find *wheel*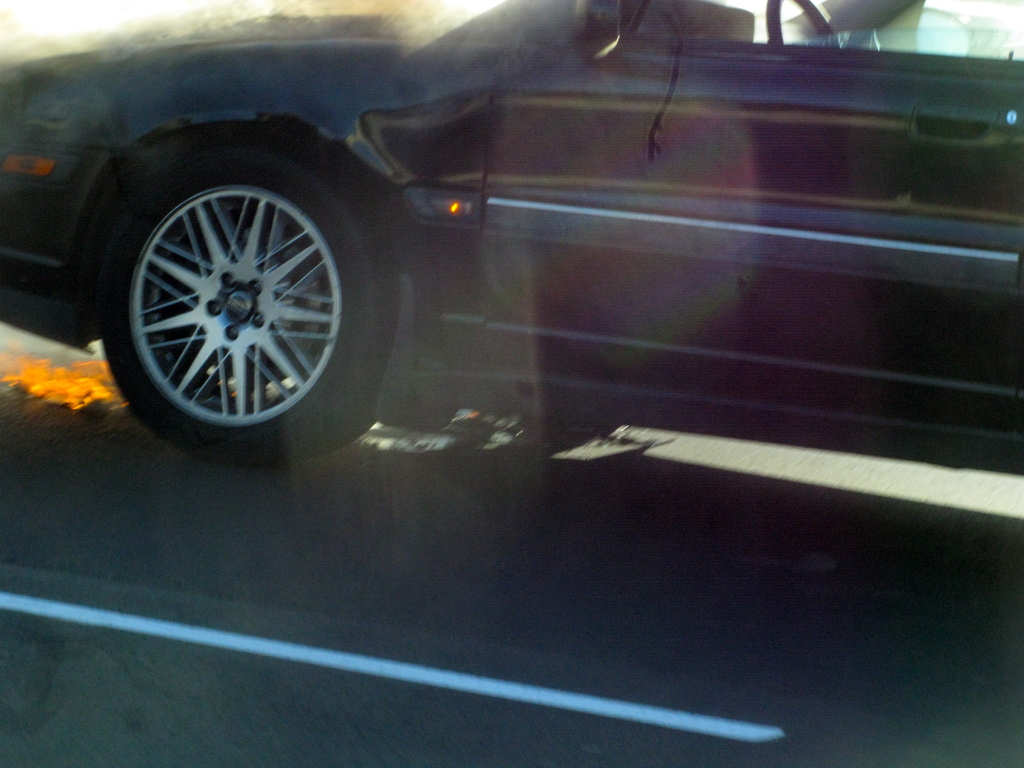
bbox(756, 0, 847, 54)
